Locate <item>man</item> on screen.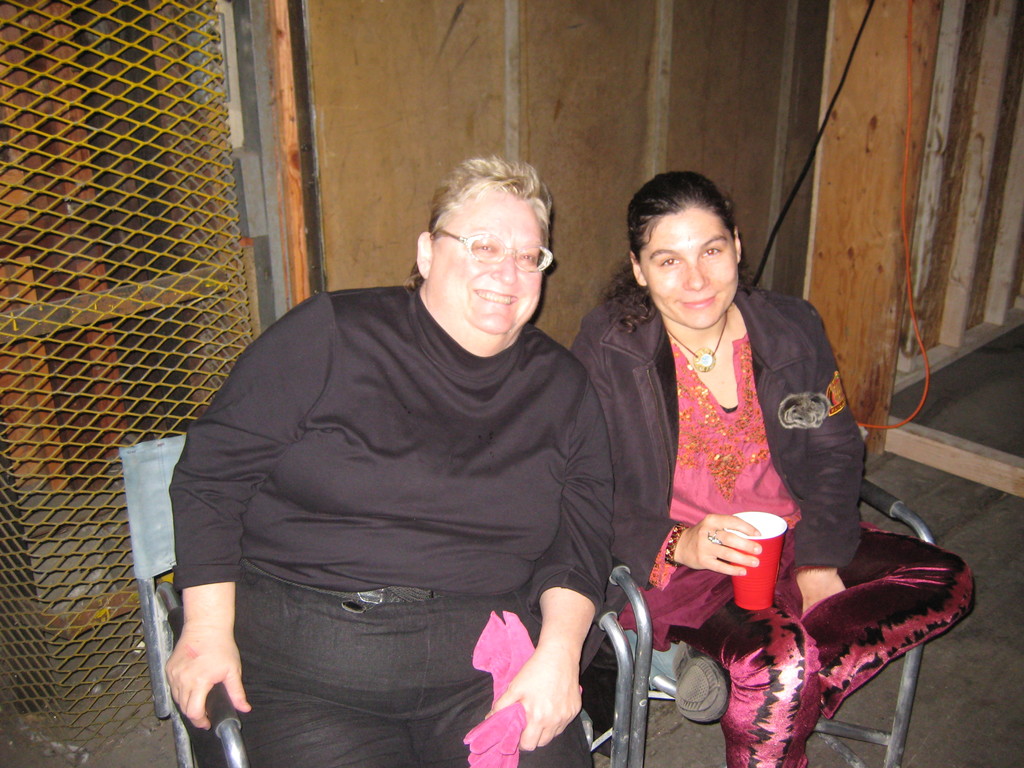
On screen at l=156, t=151, r=669, b=767.
